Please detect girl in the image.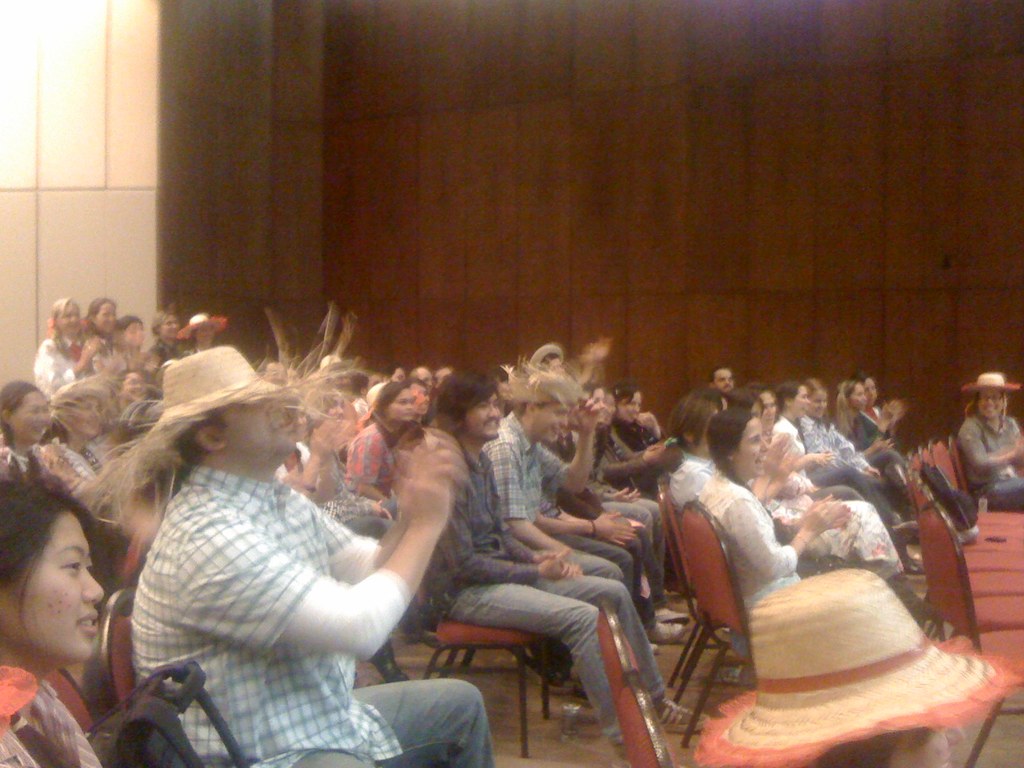
region(338, 378, 419, 520).
